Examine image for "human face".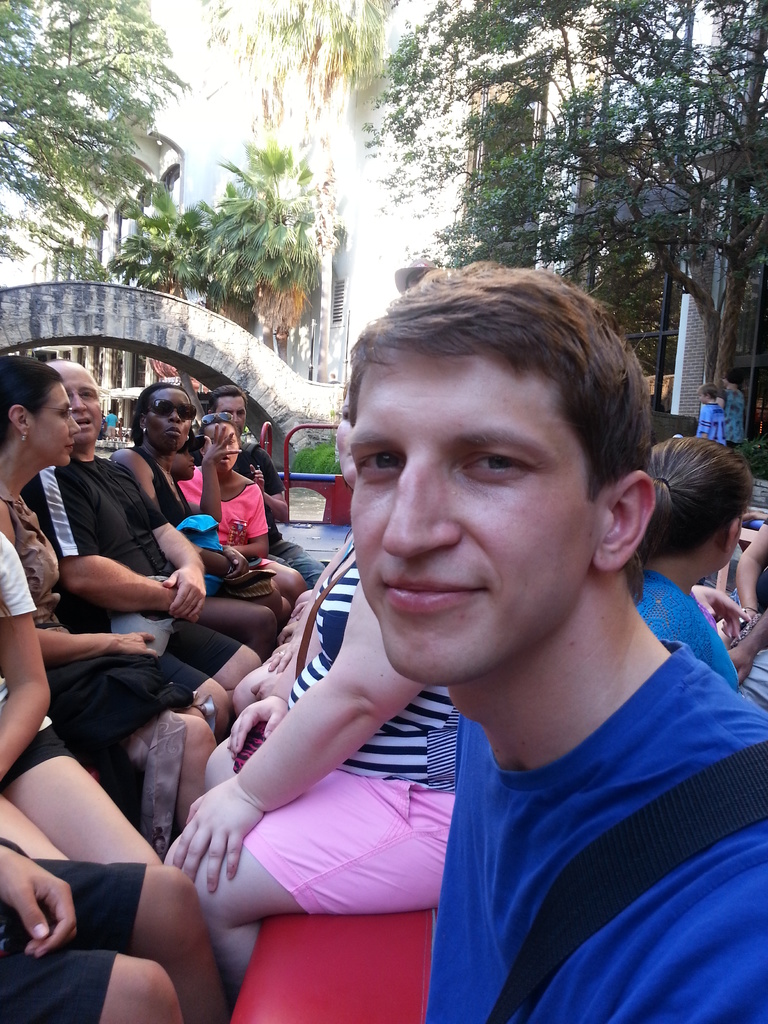
Examination result: detection(346, 346, 601, 671).
